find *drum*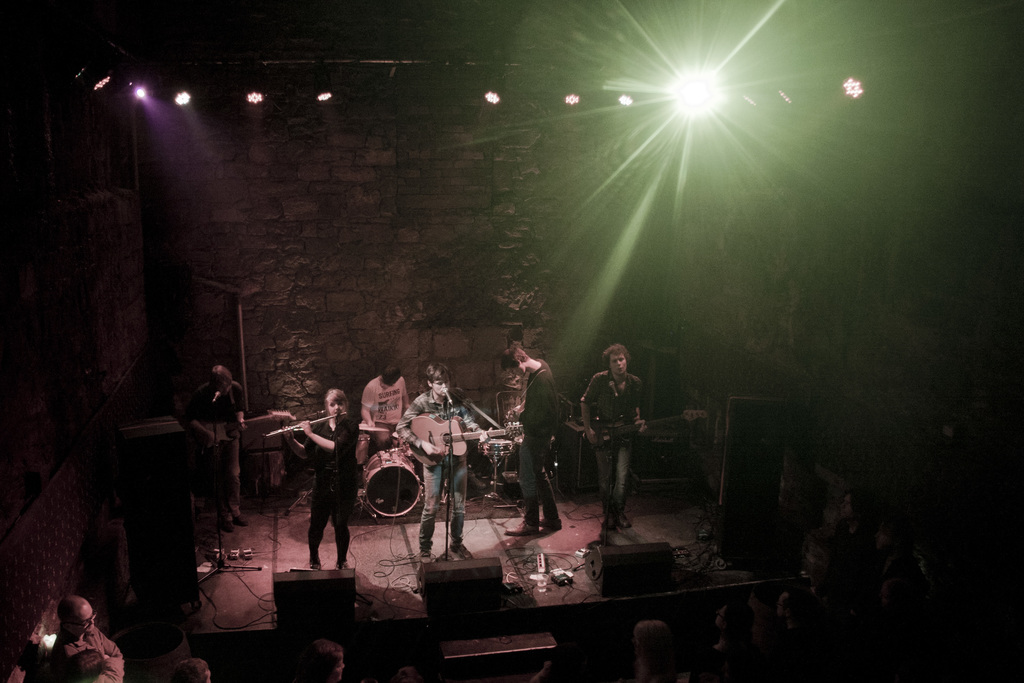
locate(362, 449, 421, 514)
